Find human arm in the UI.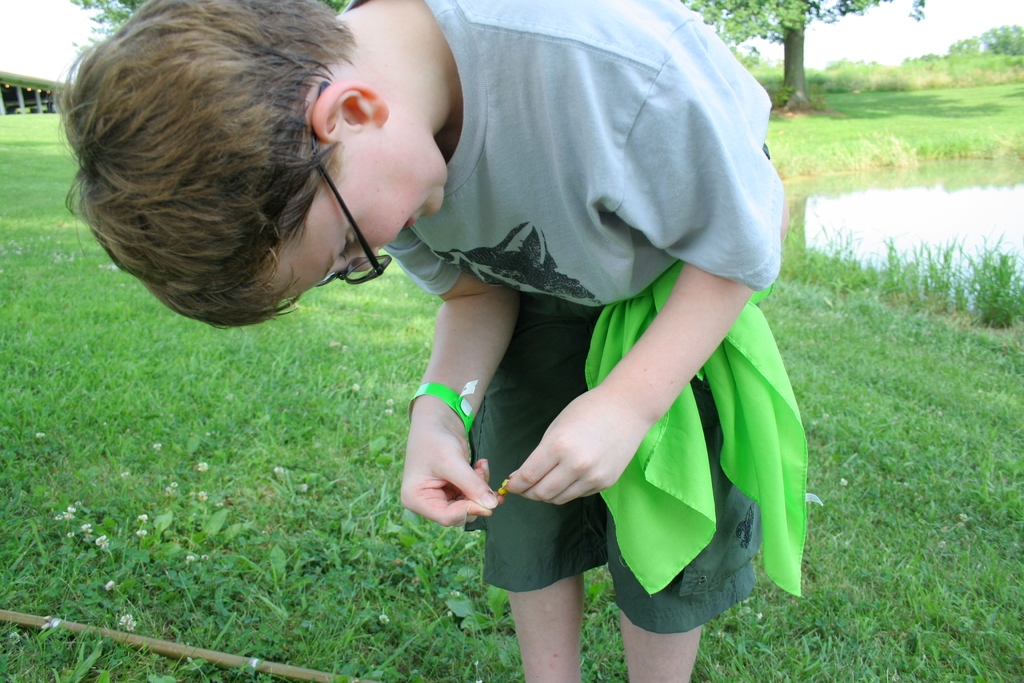
UI element at crop(386, 226, 527, 522).
